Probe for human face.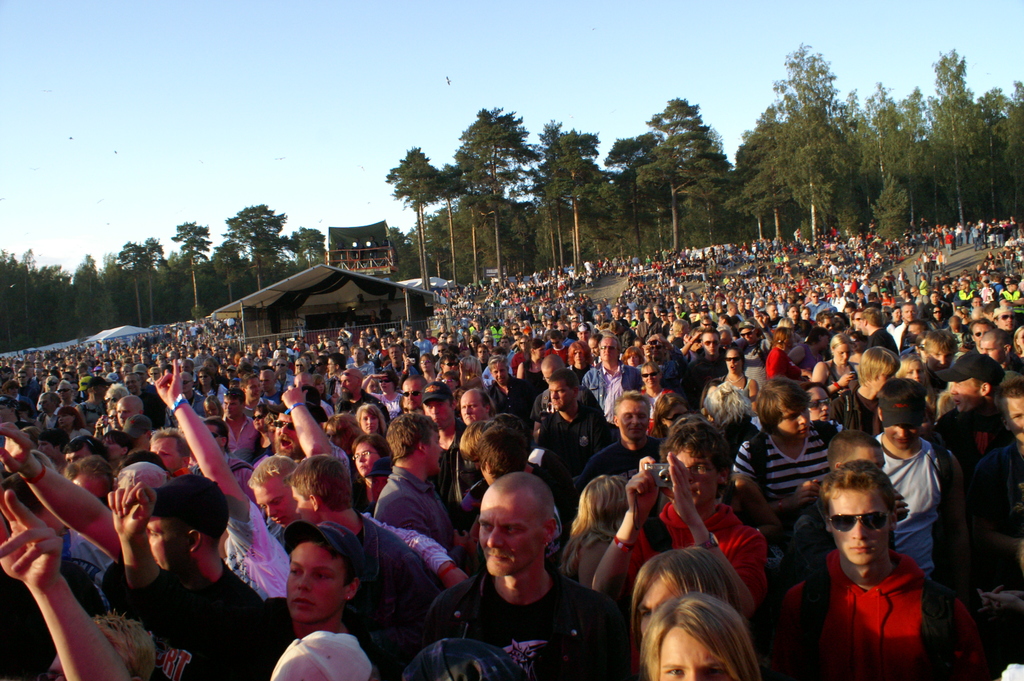
Probe result: <region>675, 304, 678, 308</region>.
